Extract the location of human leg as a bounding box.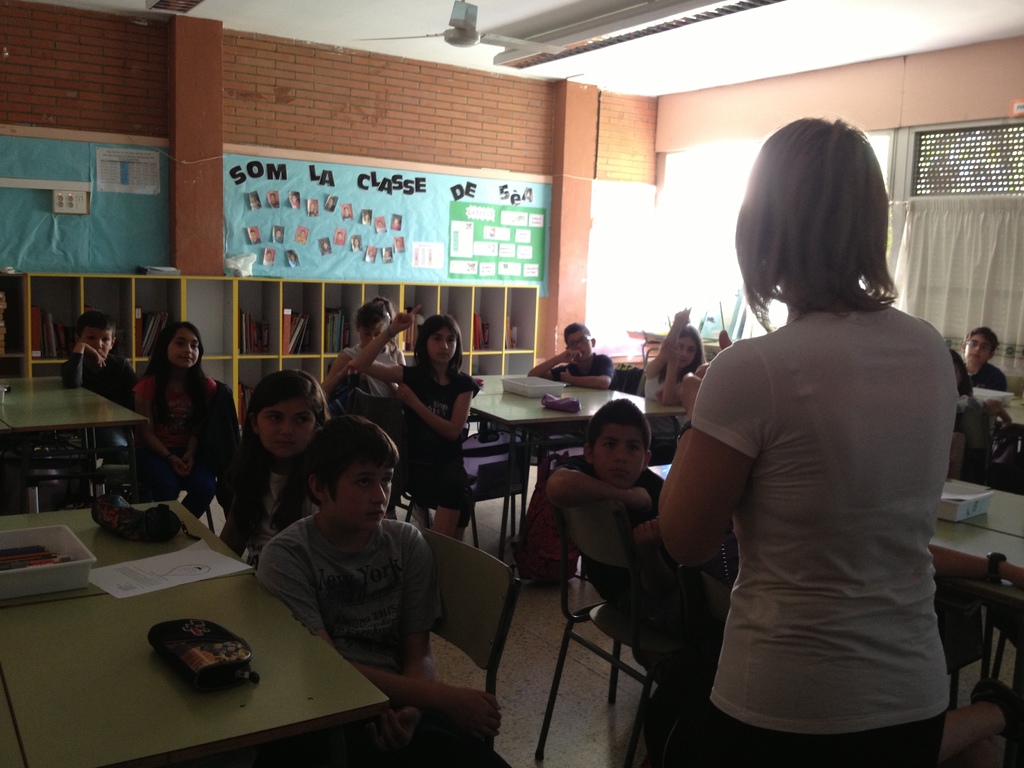
locate(182, 454, 216, 519).
